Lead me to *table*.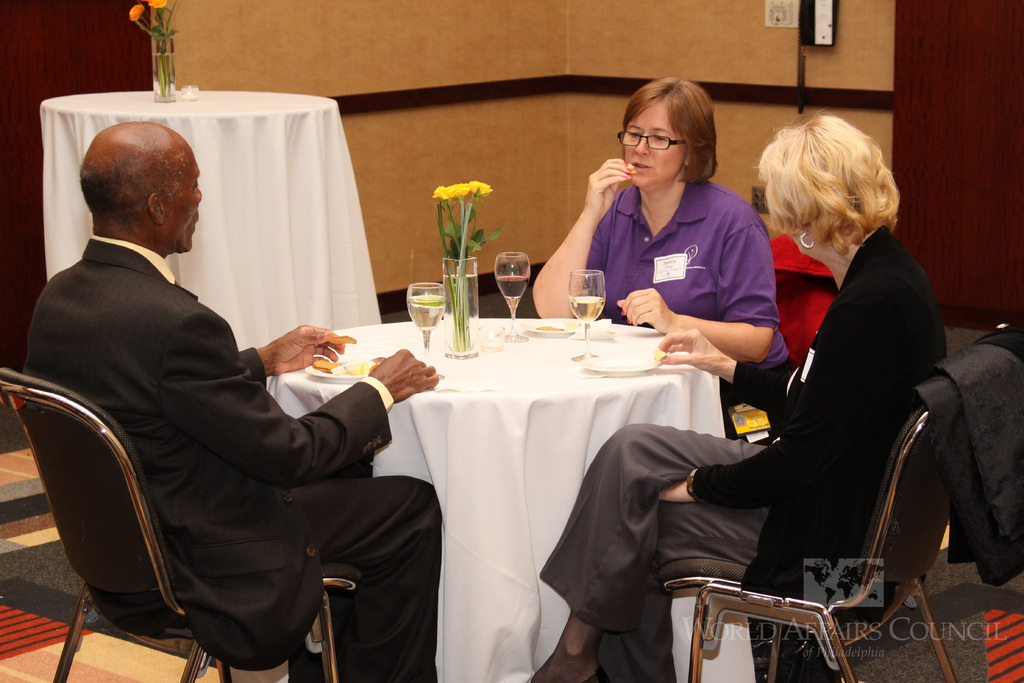
Lead to box=[317, 296, 738, 673].
